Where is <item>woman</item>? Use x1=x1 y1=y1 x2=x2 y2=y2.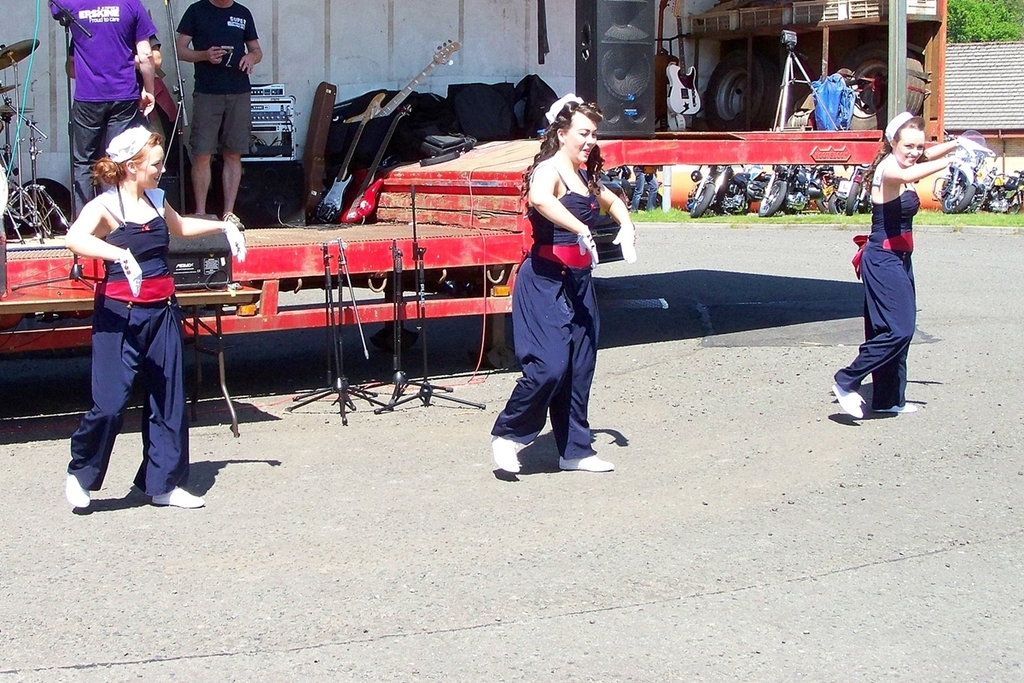
x1=823 y1=113 x2=1000 y2=421.
